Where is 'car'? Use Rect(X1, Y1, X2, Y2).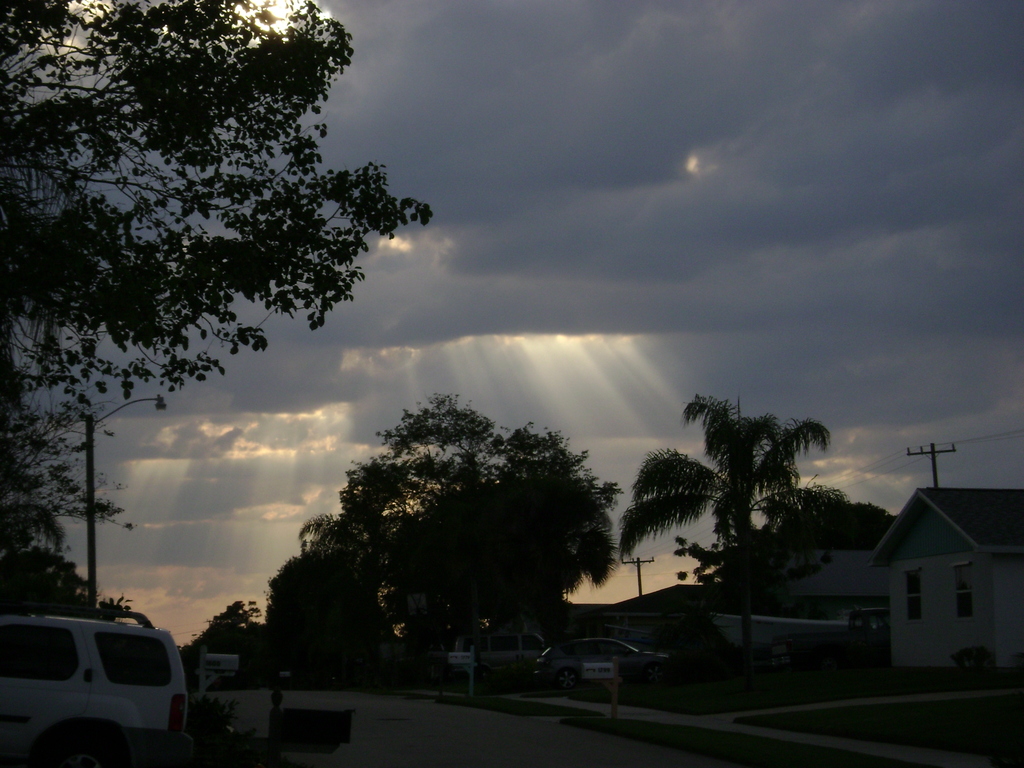
Rect(459, 627, 552, 669).
